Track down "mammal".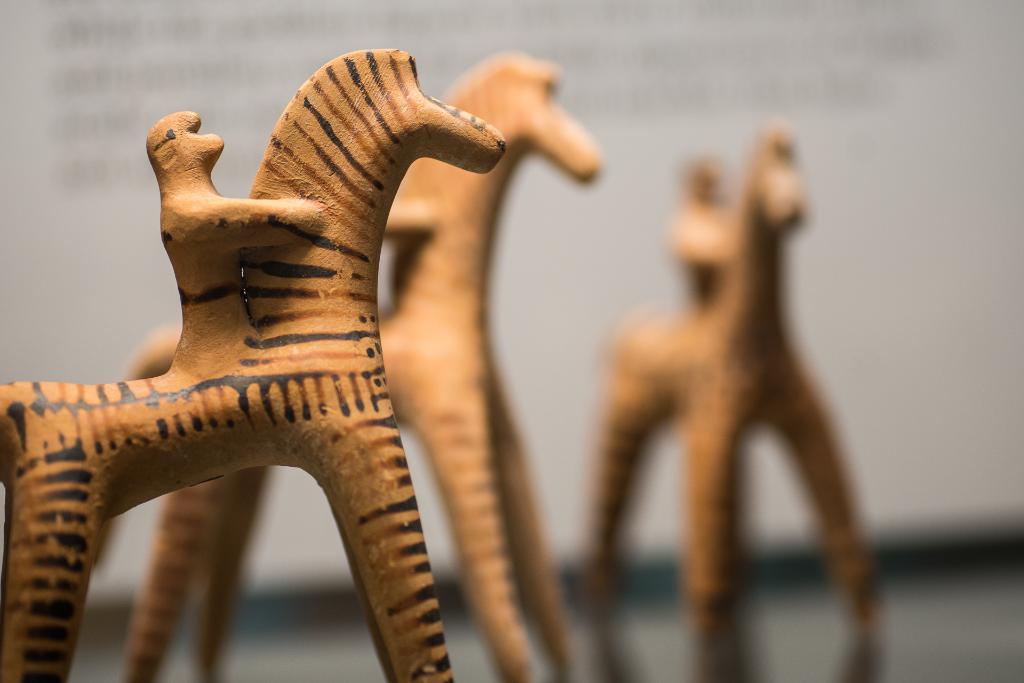
Tracked to x1=607, y1=109, x2=875, y2=627.
